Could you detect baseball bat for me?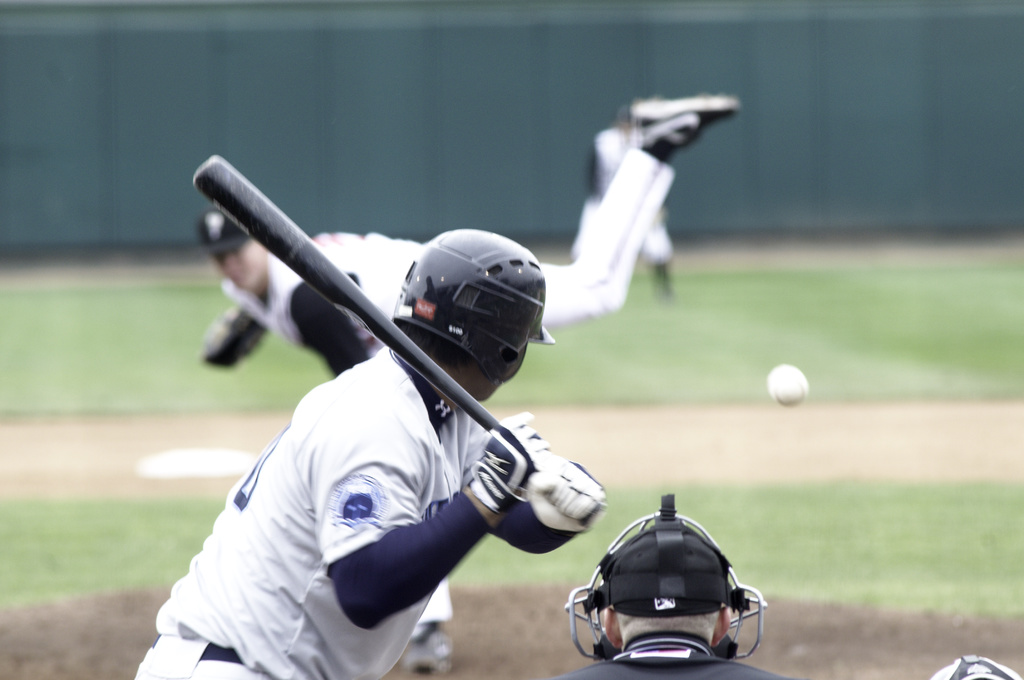
Detection result: [187,150,604,526].
